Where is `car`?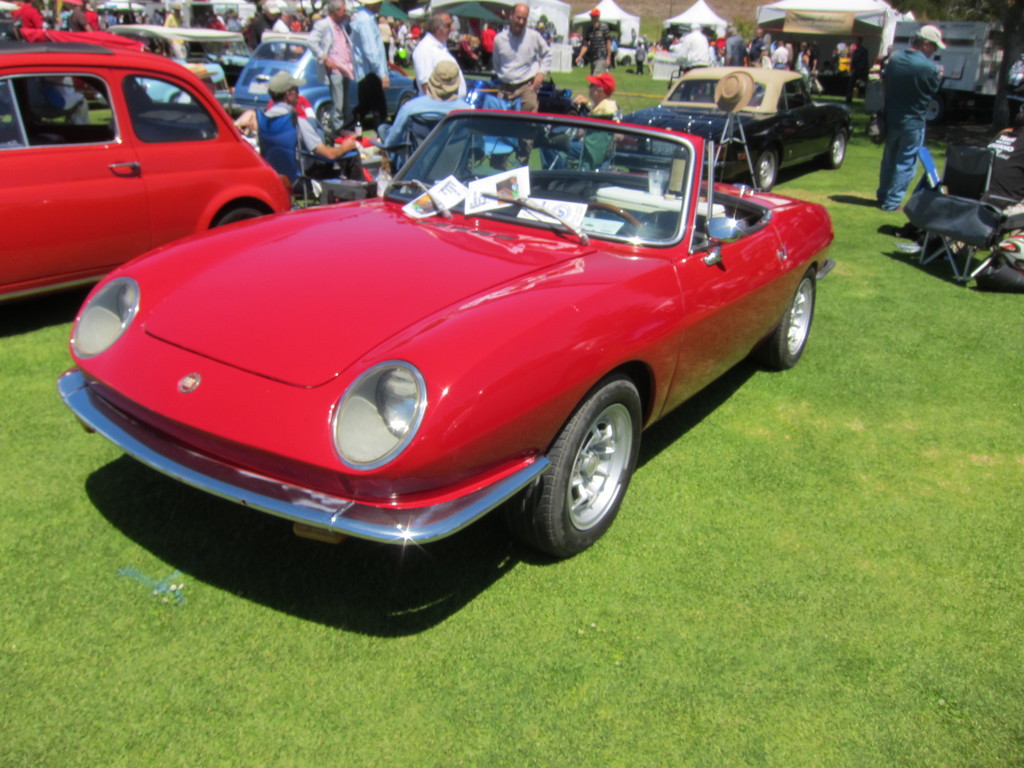
region(0, 42, 303, 325).
